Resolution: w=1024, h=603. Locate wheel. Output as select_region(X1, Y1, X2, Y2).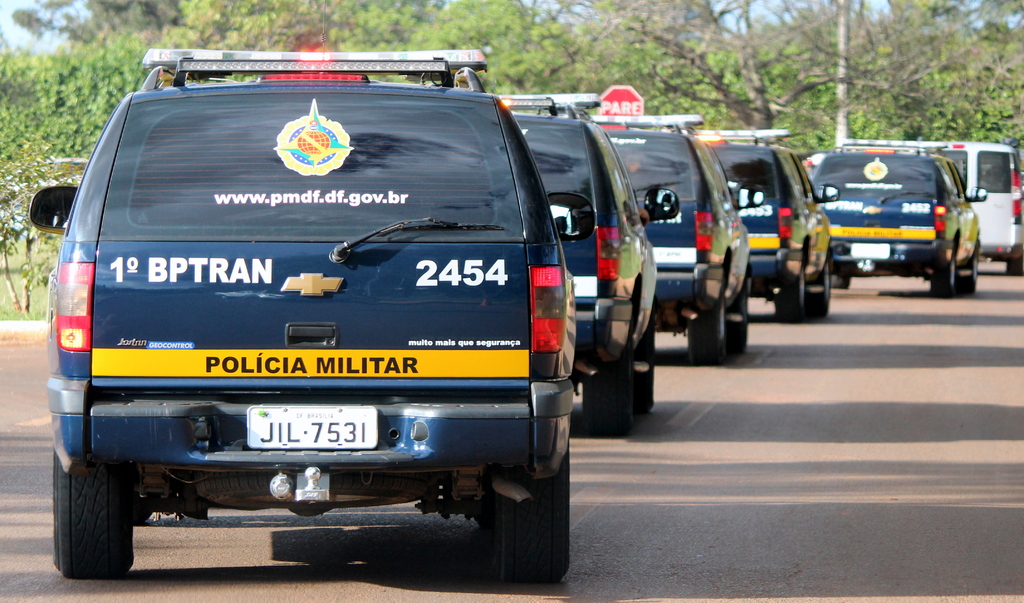
select_region(636, 325, 656, 416).
